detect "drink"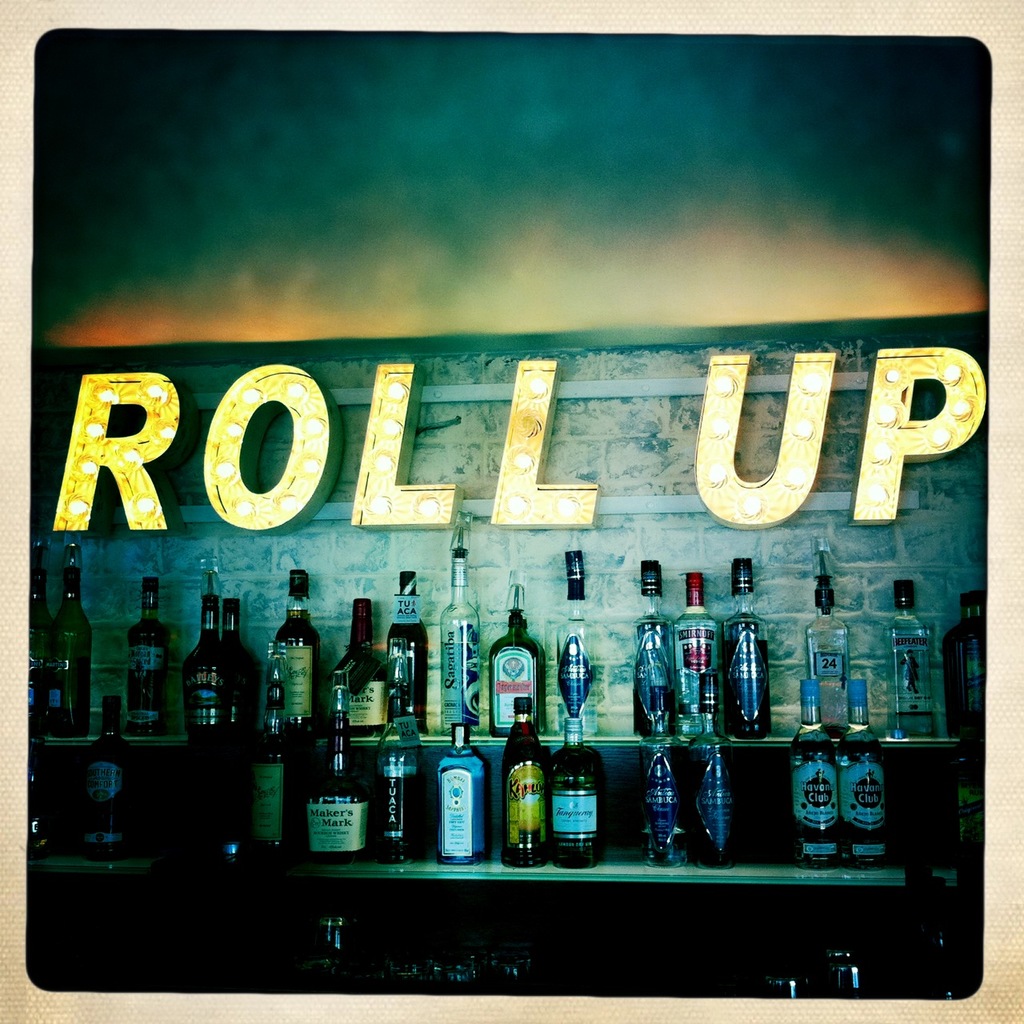
306, 674, 371, 862
